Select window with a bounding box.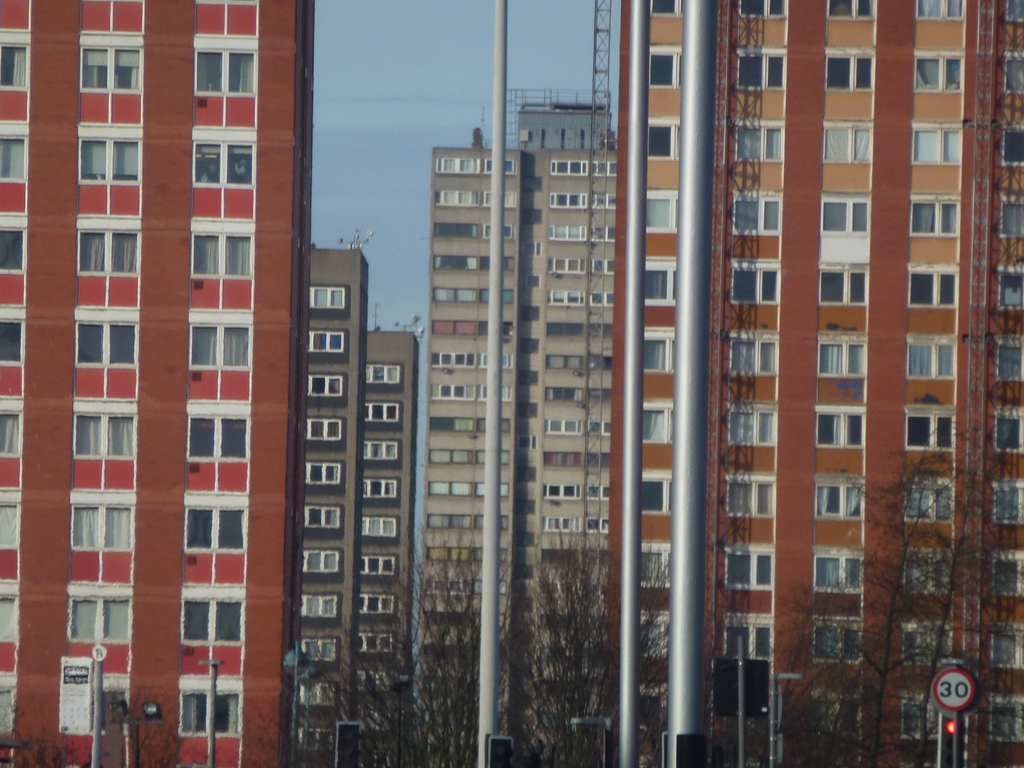
436,188,469,206.
